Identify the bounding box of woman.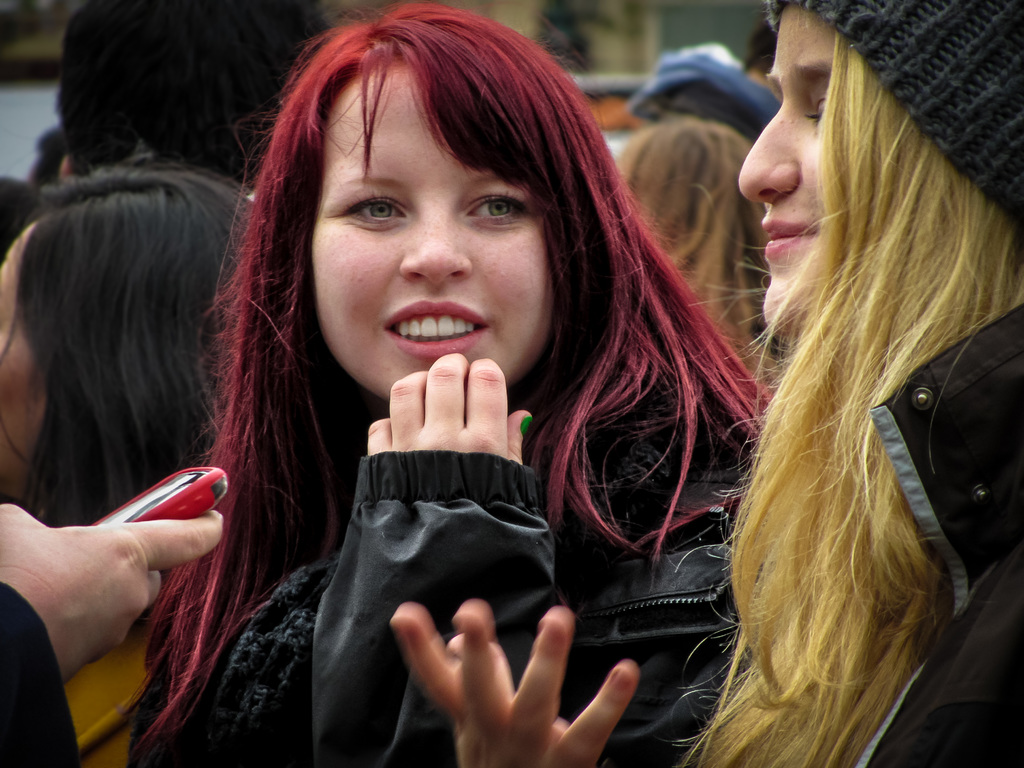
x1=372 y1=0 x2=1023 y2=767.
